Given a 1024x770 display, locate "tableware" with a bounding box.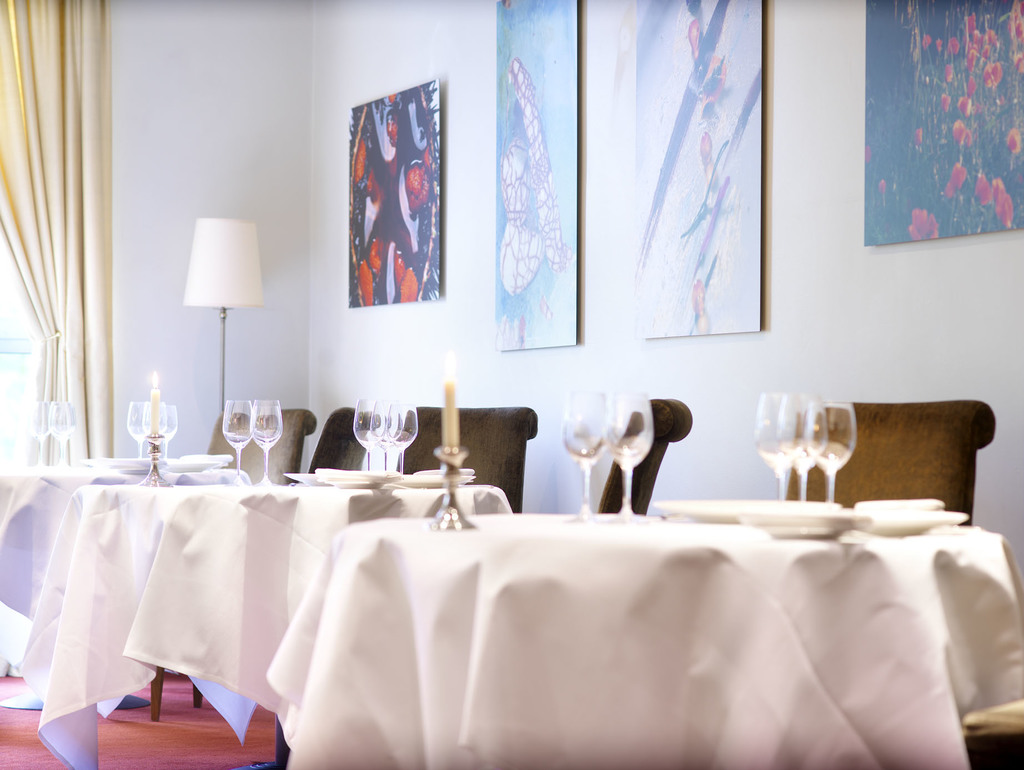
Located: left=390, top=402, right=417, bottom=474.
